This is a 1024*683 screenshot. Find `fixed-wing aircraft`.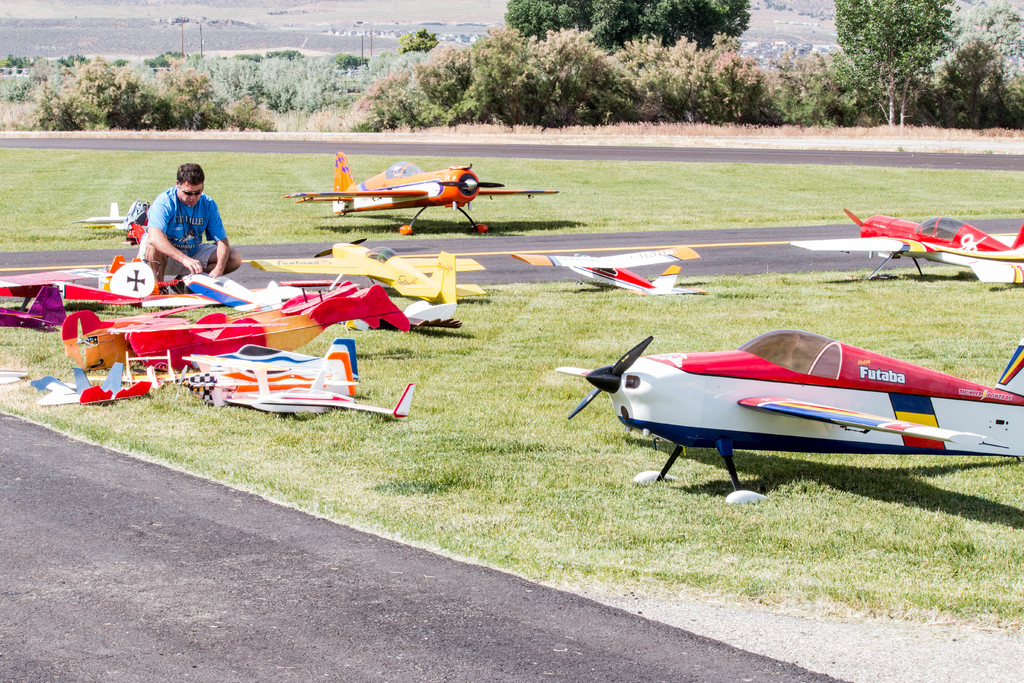
Bounding box: <bbox>790, 209, 1023, 283</bbox>.
